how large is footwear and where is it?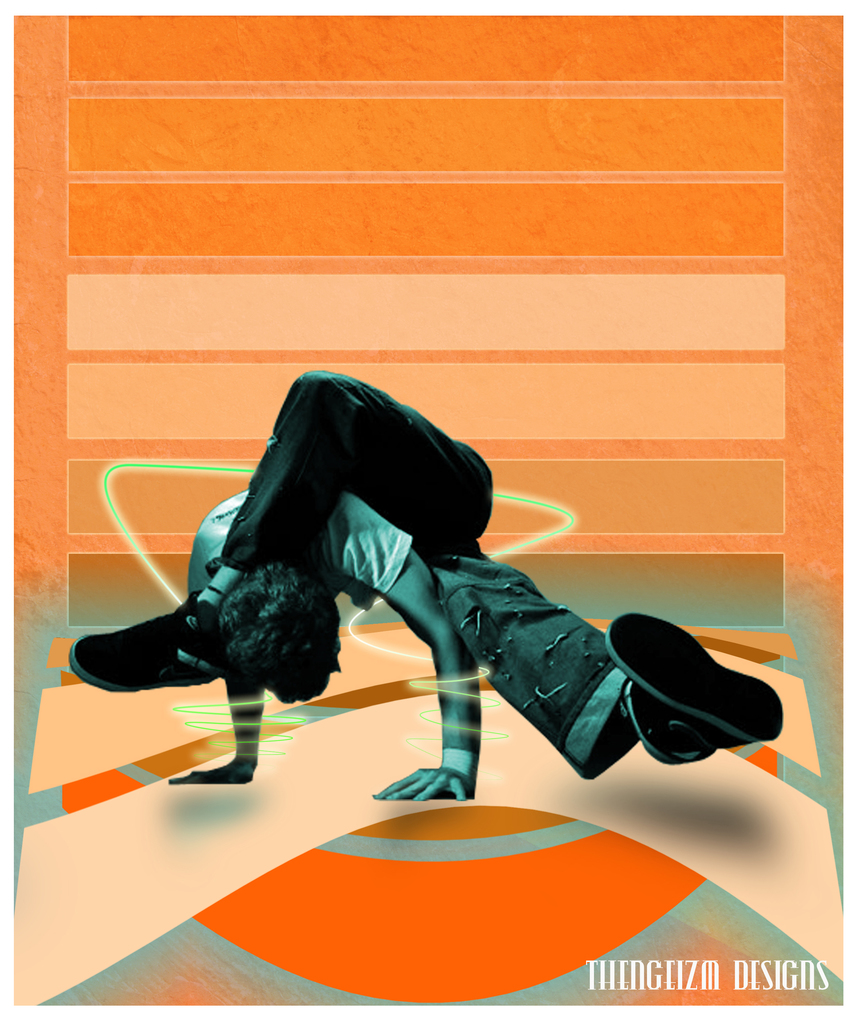
Bounding box: <bbox>63, 607, 214, 700</bbox>.
